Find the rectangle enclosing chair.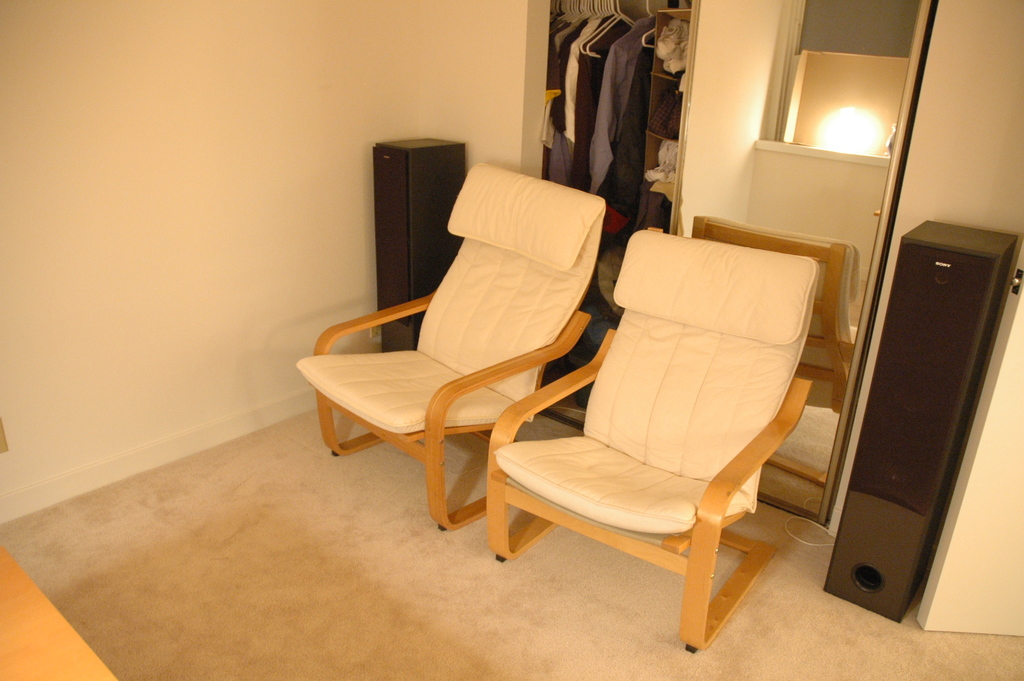
bbox=(514, 210, 848, 652).
